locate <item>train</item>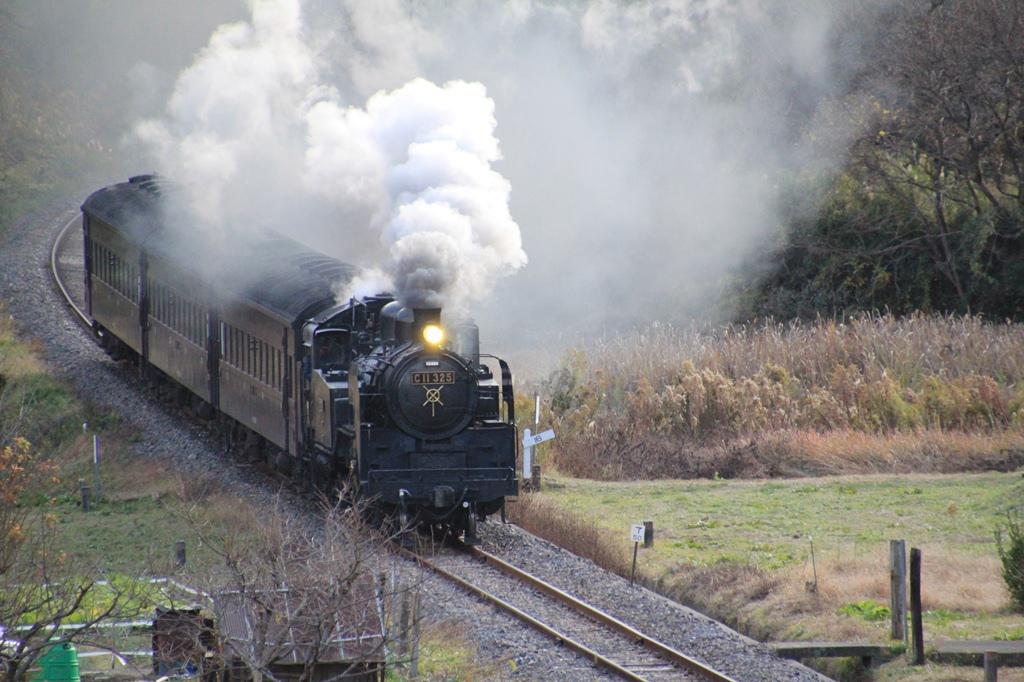
(82, 176, 521, 548)
